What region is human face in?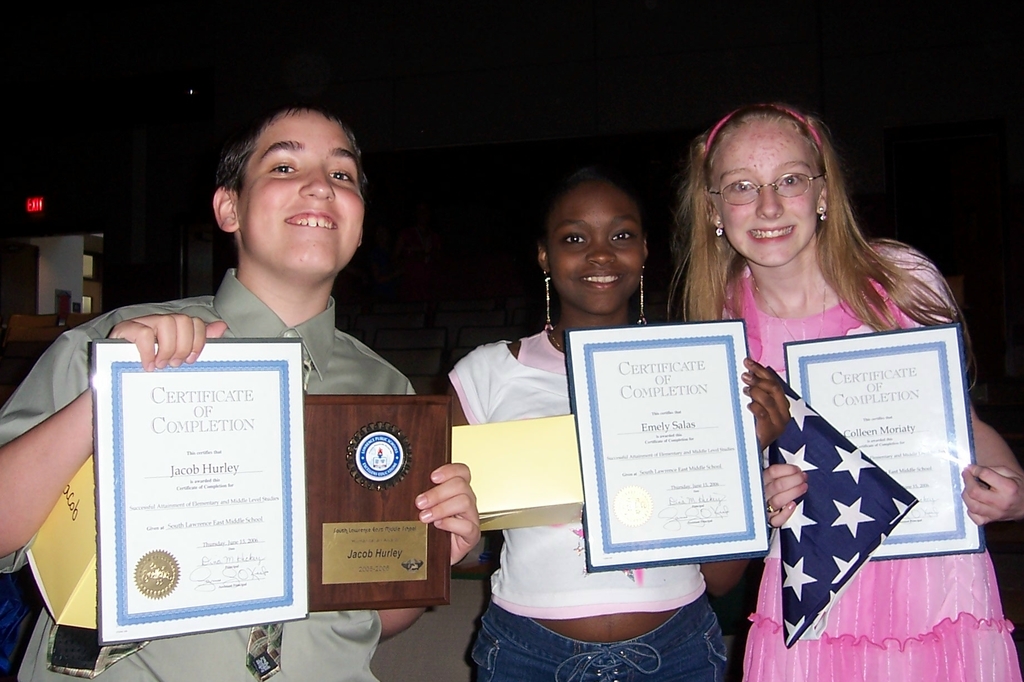
select_region(718, 118, 820, 267).
